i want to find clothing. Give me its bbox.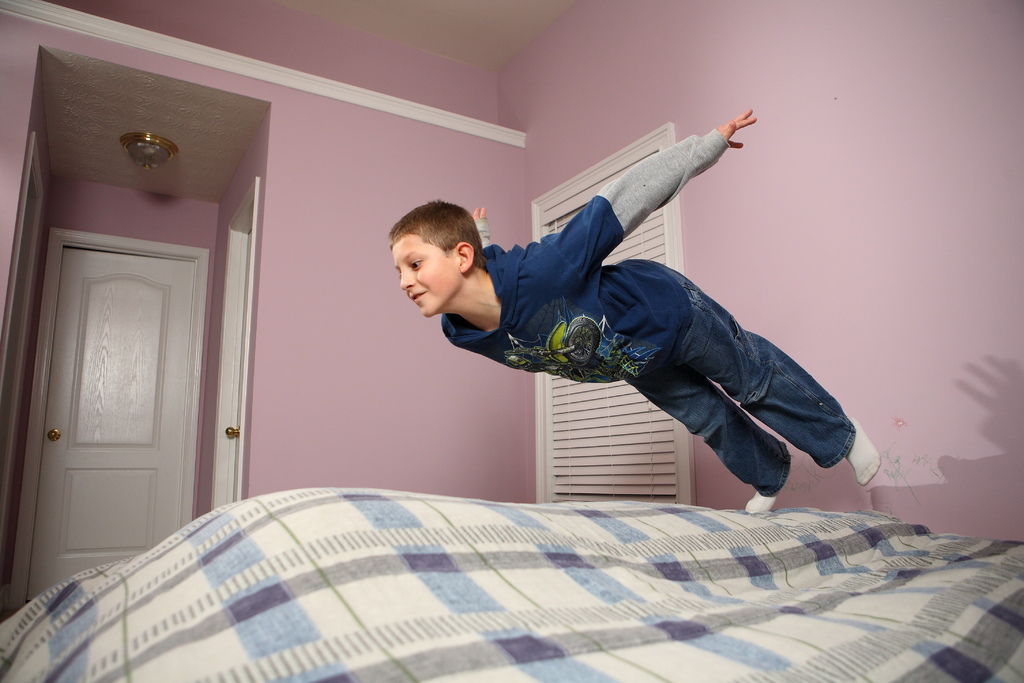
x1=441, y1=131, x2=854, y2=495.
